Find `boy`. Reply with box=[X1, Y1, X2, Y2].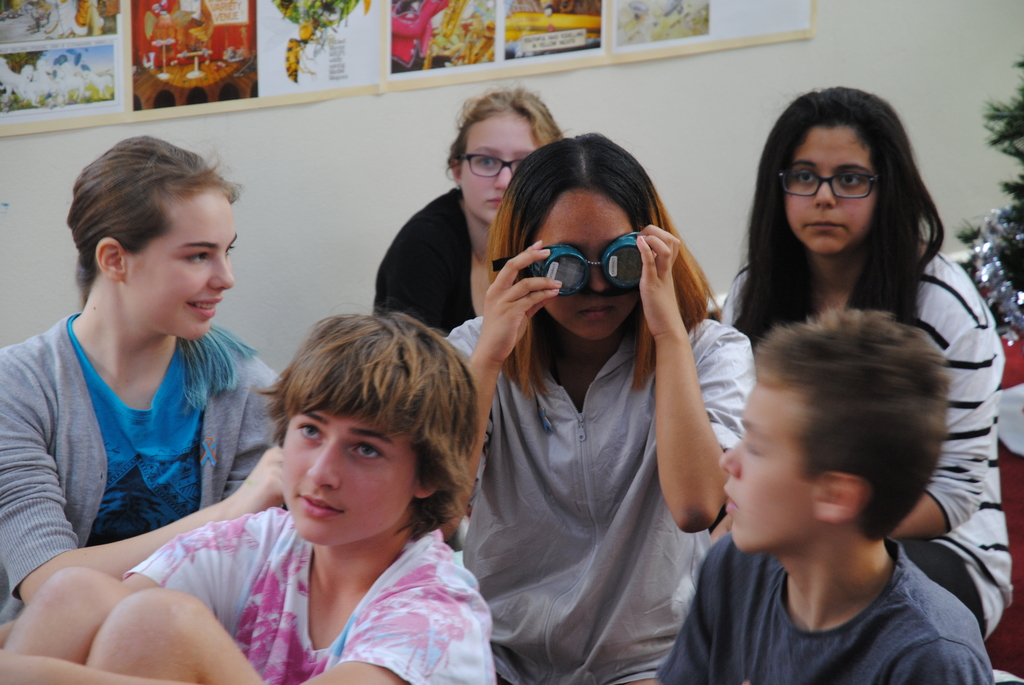
box=[649, 310, 991, 684].
